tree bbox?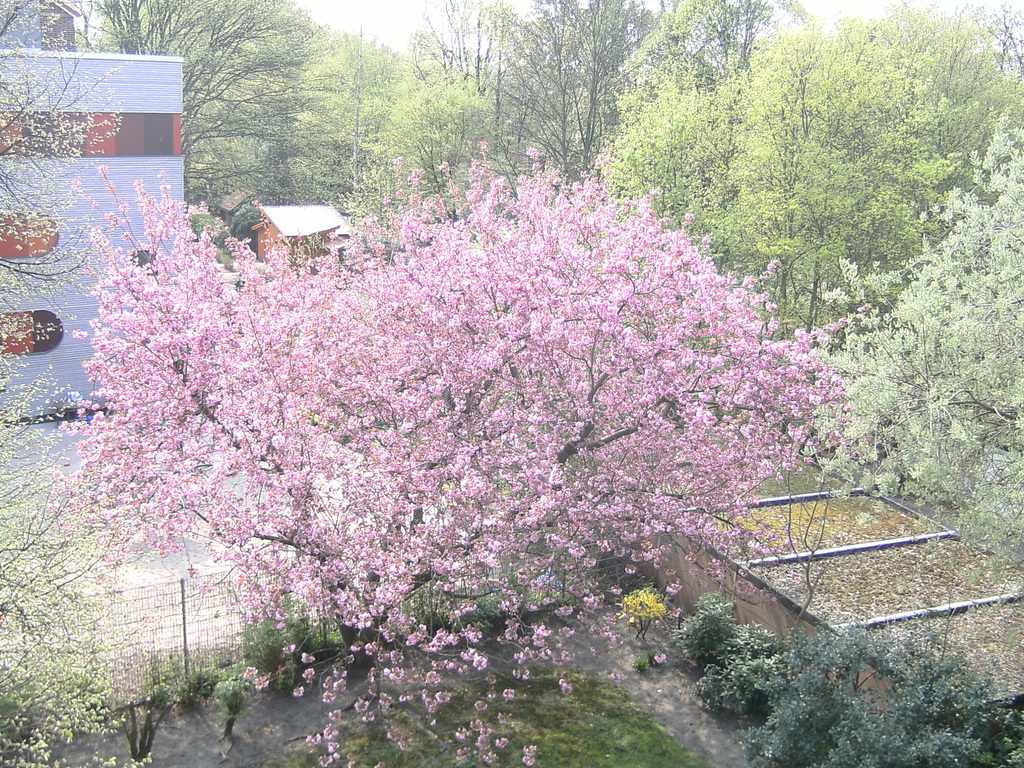
crop(71, 0, 345, 213)
